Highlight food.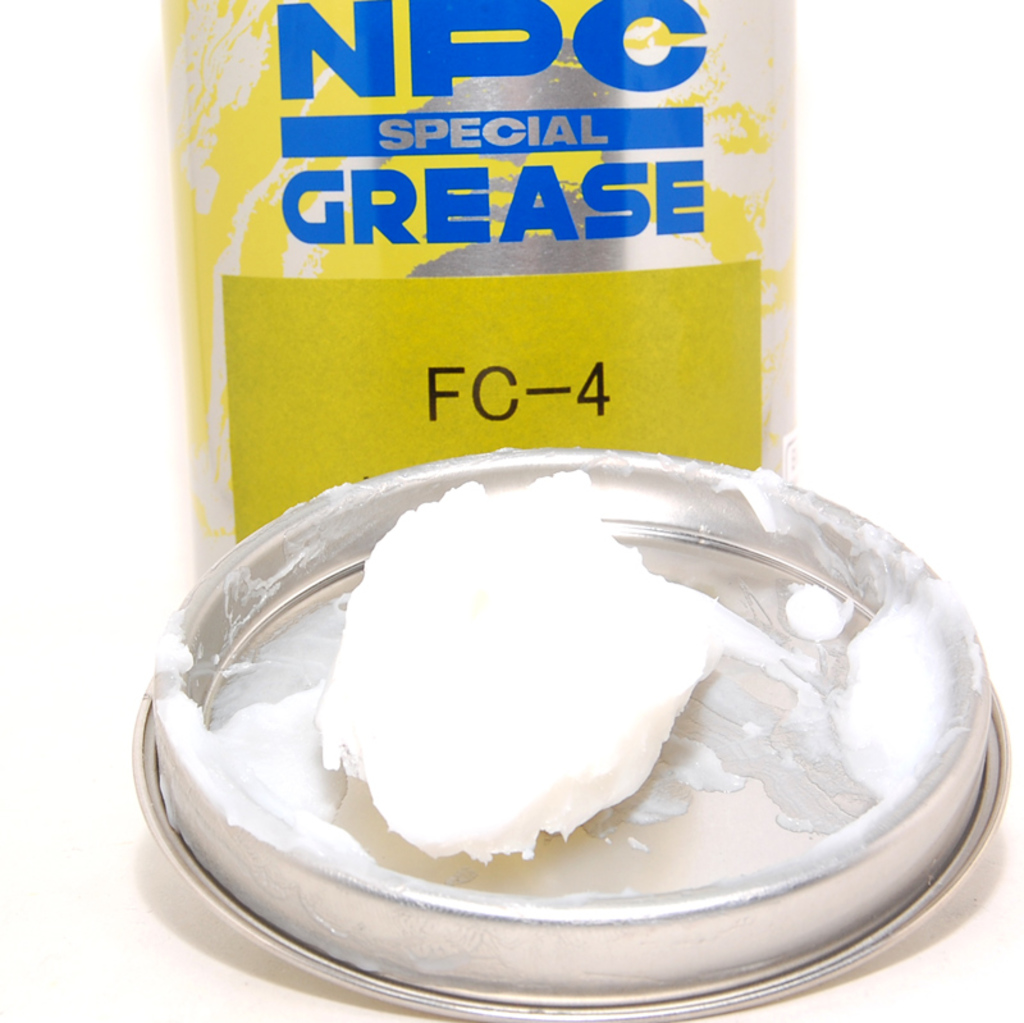
Highlighted region: 844, 598, 950, 803.
